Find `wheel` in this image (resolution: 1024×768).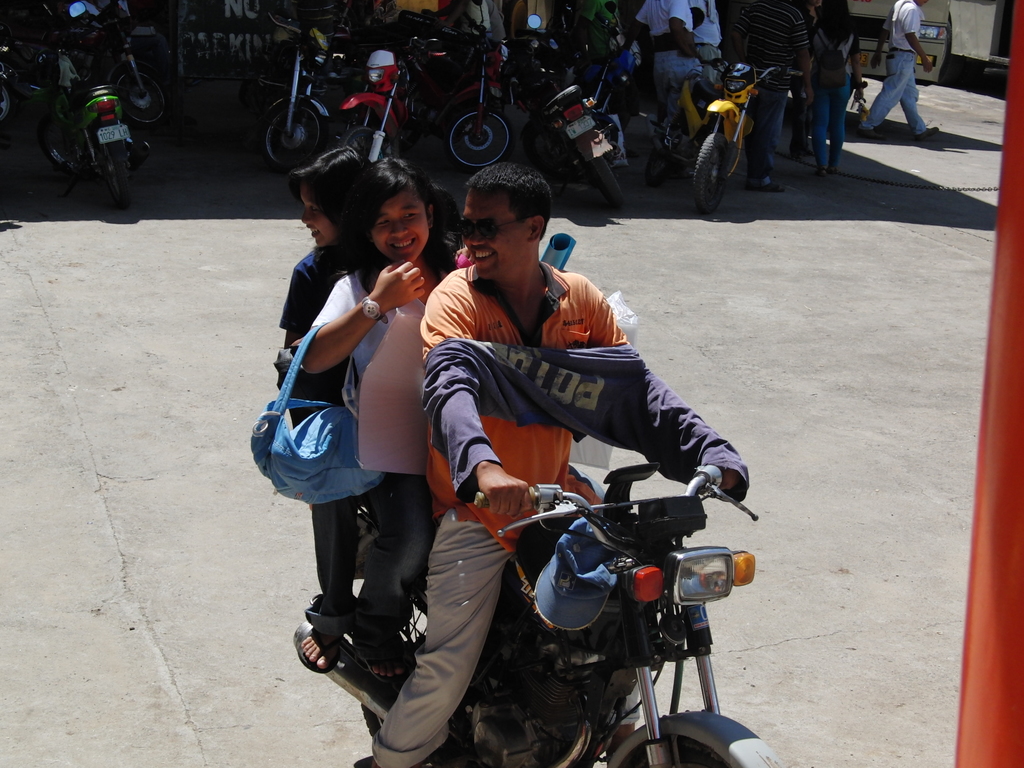
350 593 504 765.
